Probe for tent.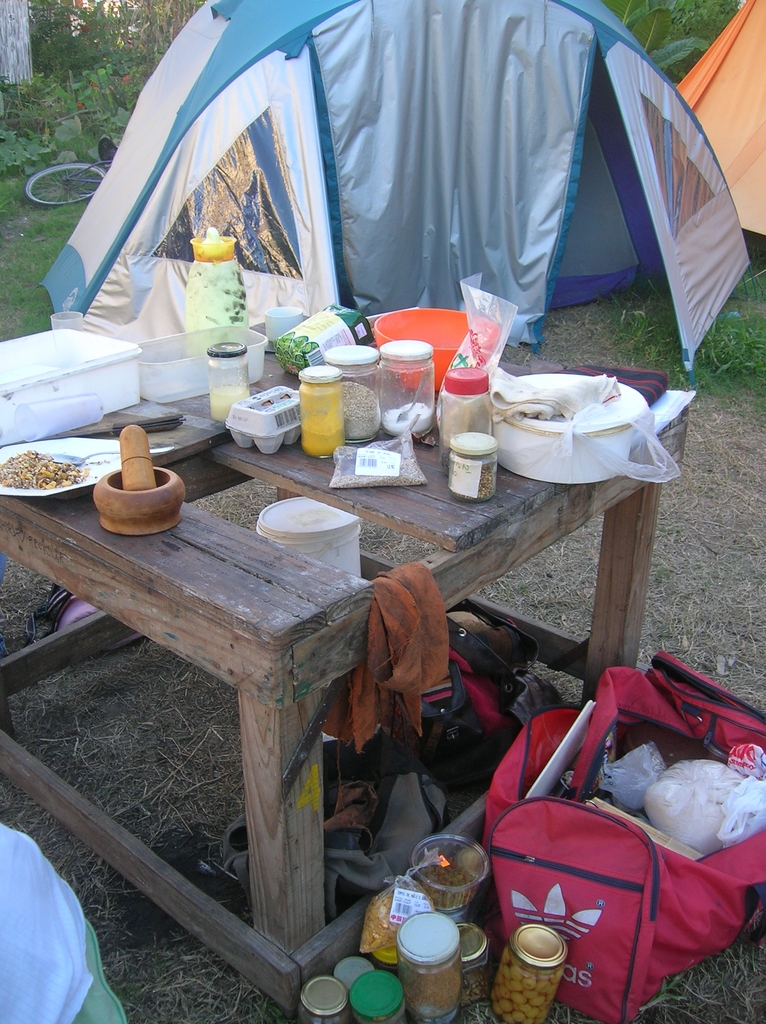
Probe result: [x1=666, y1=0, x2=765, y2=233].
